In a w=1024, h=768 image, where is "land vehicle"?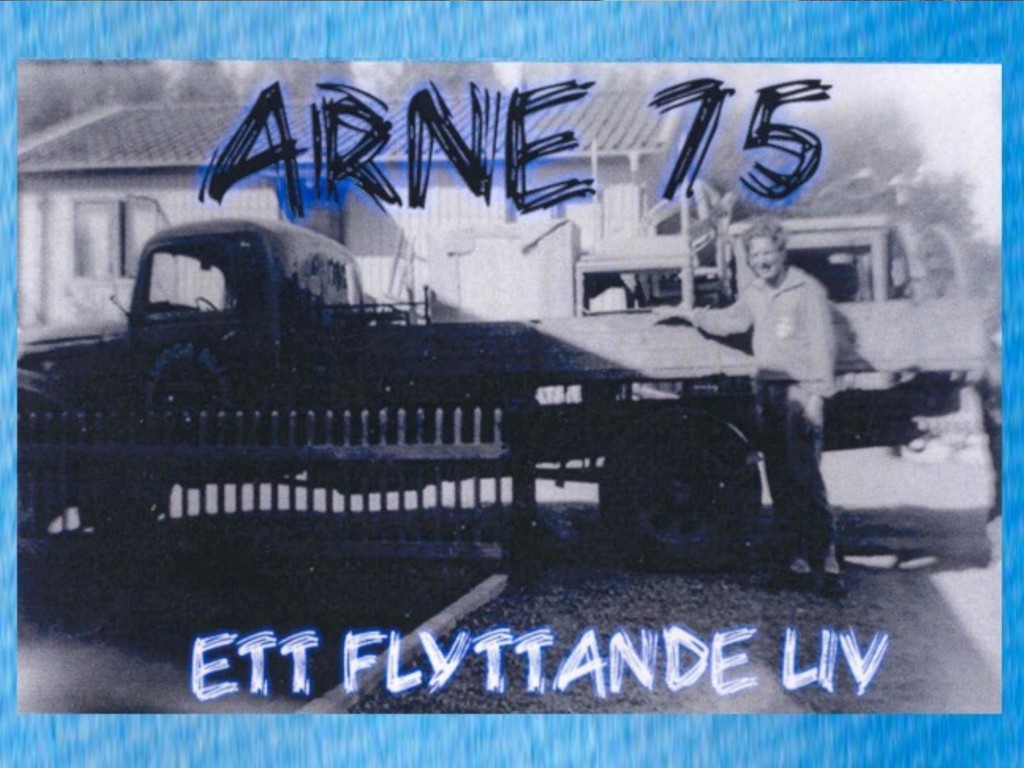
l=678, t=213, r=949, b=380.
